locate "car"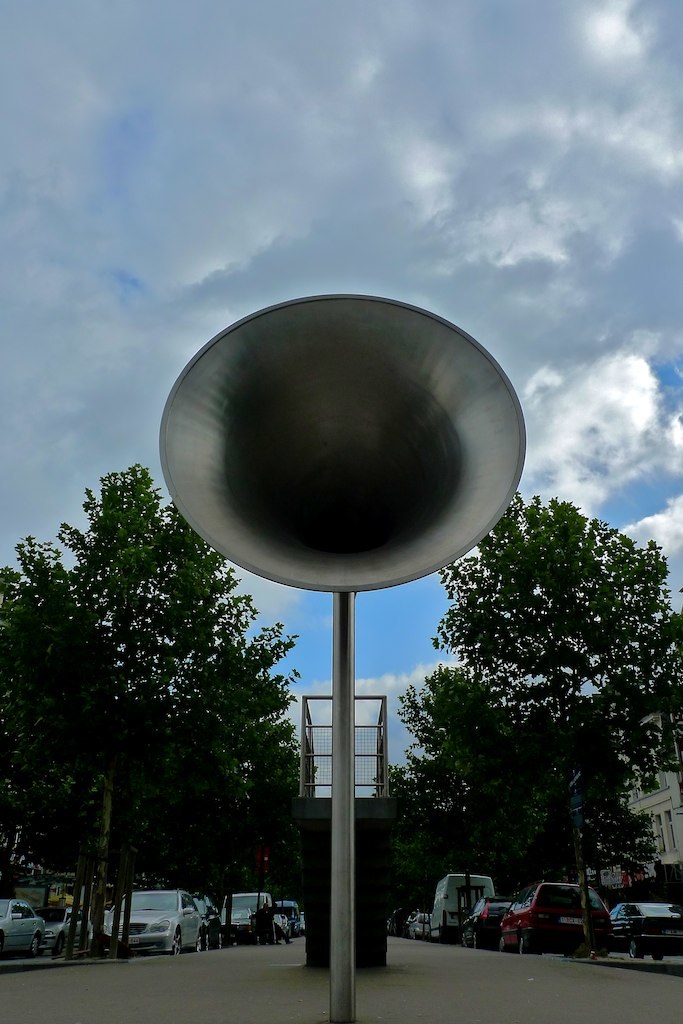
498, 877, 610, 955
